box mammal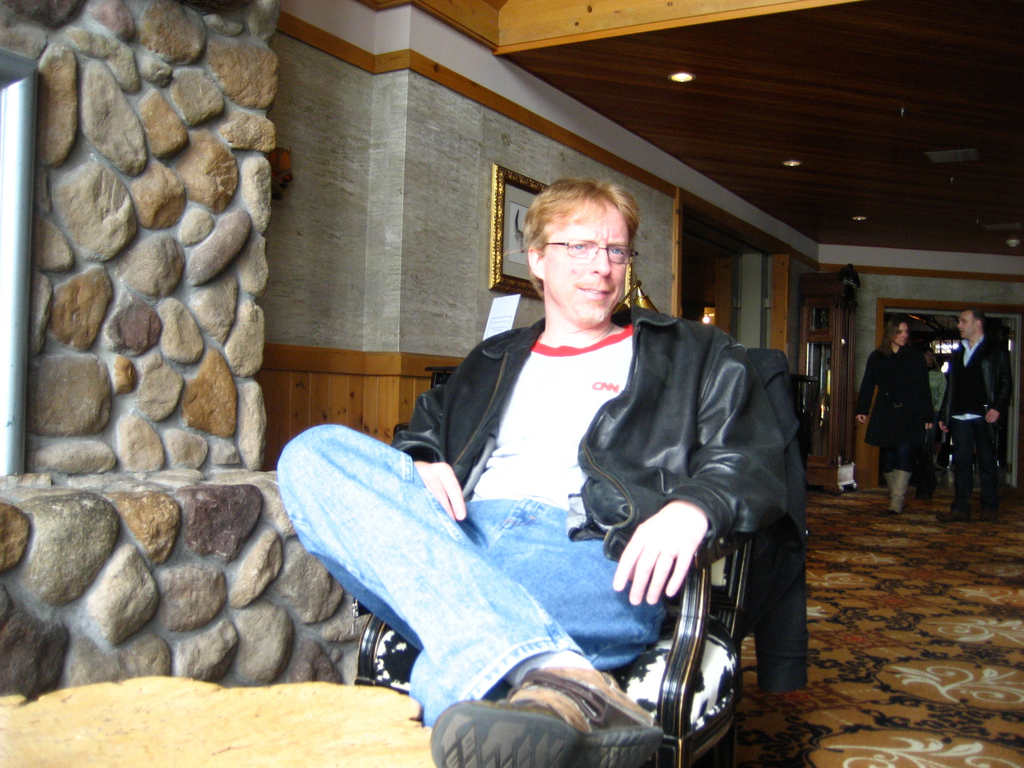
bbox=[856, 317, 934, 511]
